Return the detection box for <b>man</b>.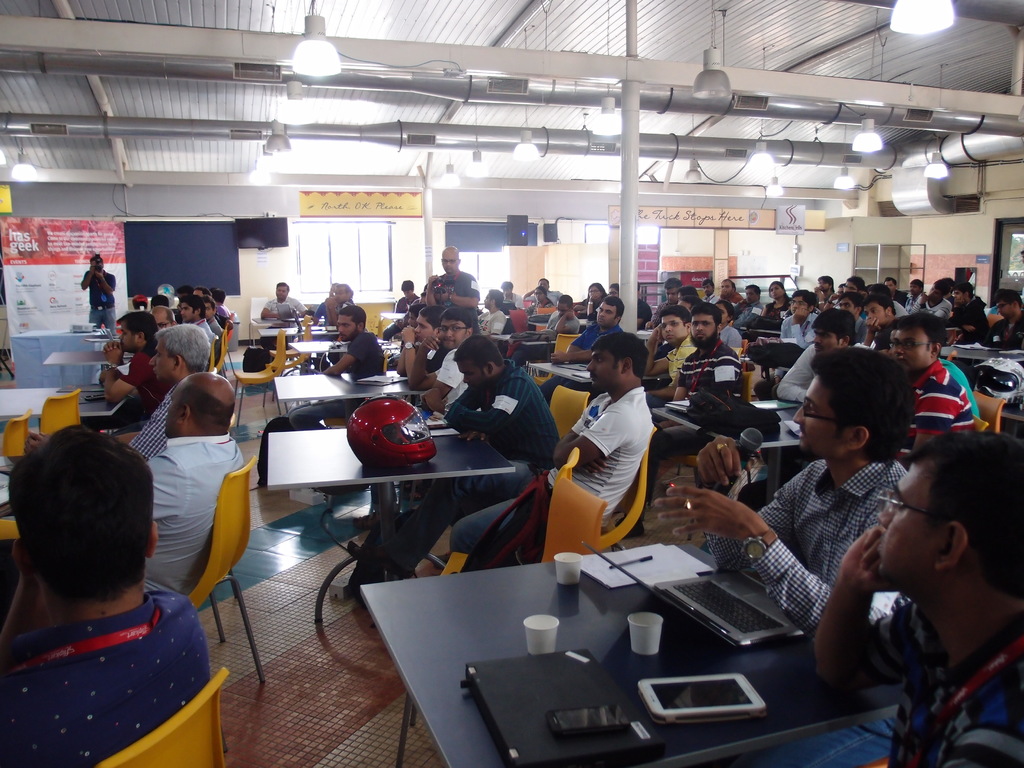
select_region(476, 288, 508, 329).
